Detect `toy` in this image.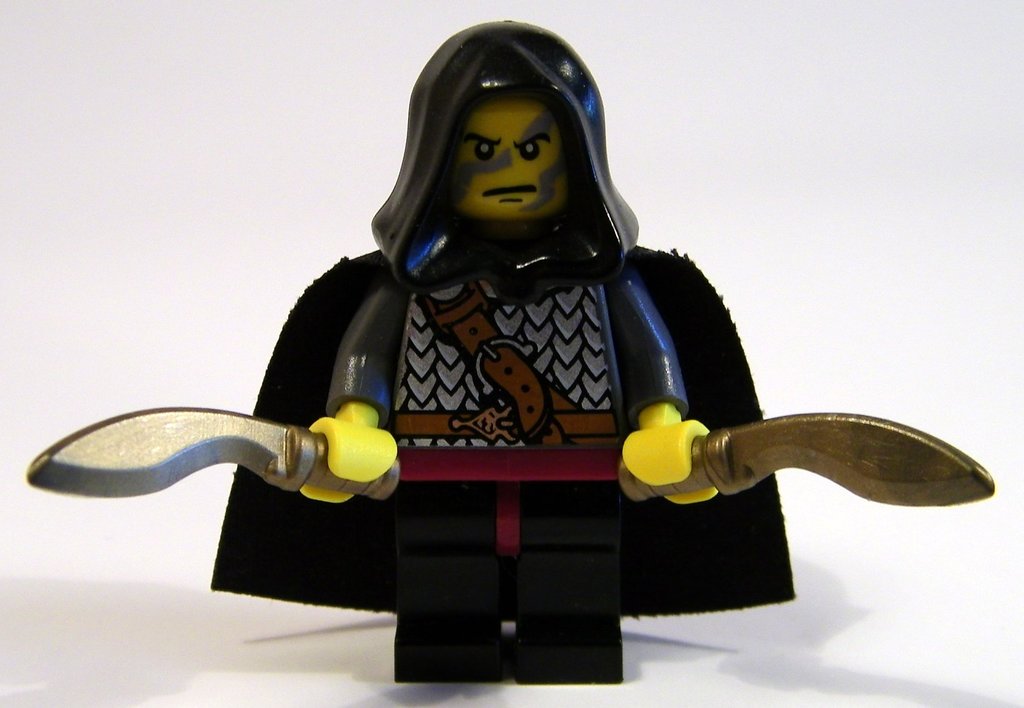
Detection: BBox(27, 400, 402, 499).
